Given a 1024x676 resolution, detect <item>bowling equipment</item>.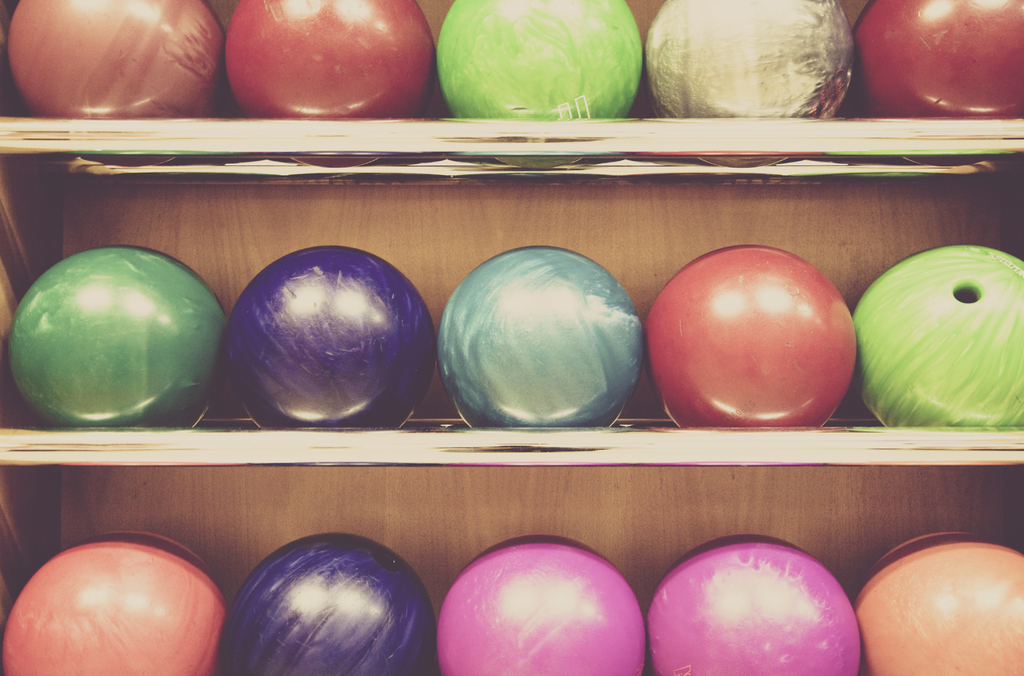
(left=225, top=245, right=438, bottom=437).
